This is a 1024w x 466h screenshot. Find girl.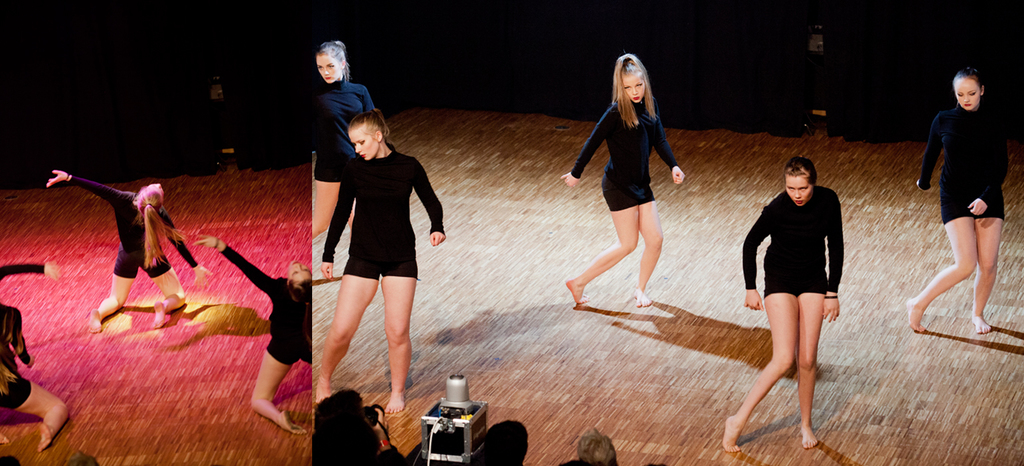
Bounding box: rect(902, 60, 1013, 333).
